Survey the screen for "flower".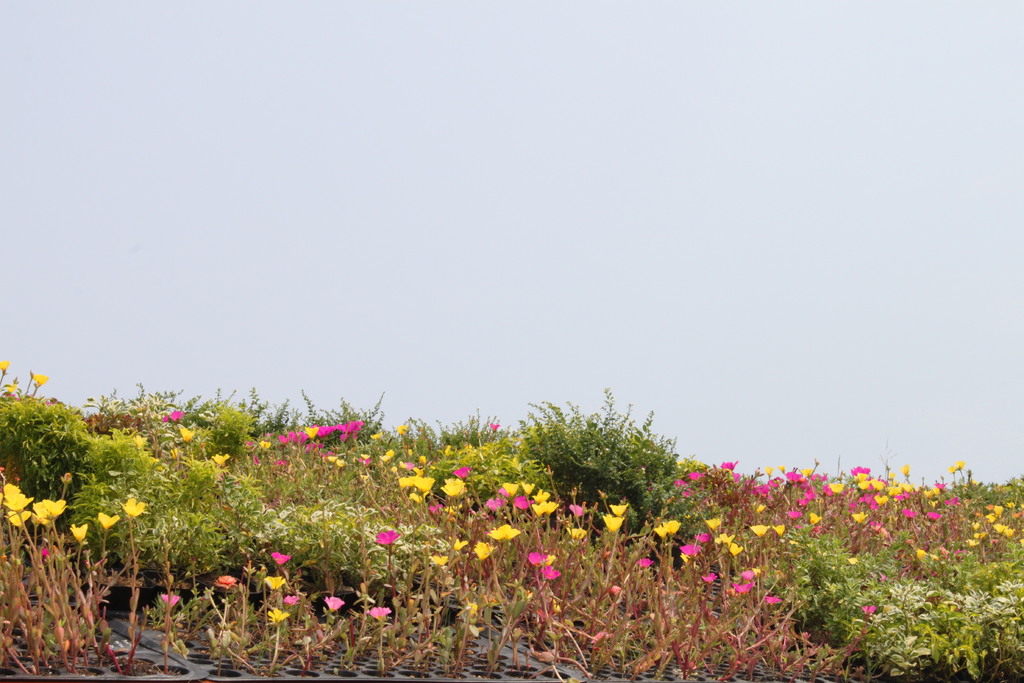
Survey found: locate(527, 550, 547, 567).
